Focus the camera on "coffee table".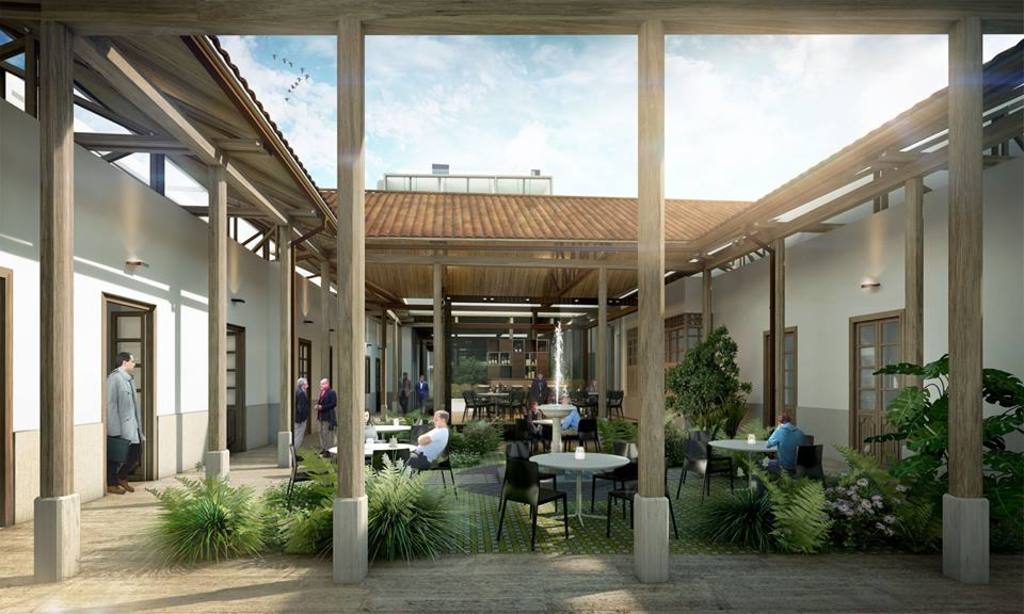
Focus region: (x1=366, y1=436, x2=413, y2=464).
